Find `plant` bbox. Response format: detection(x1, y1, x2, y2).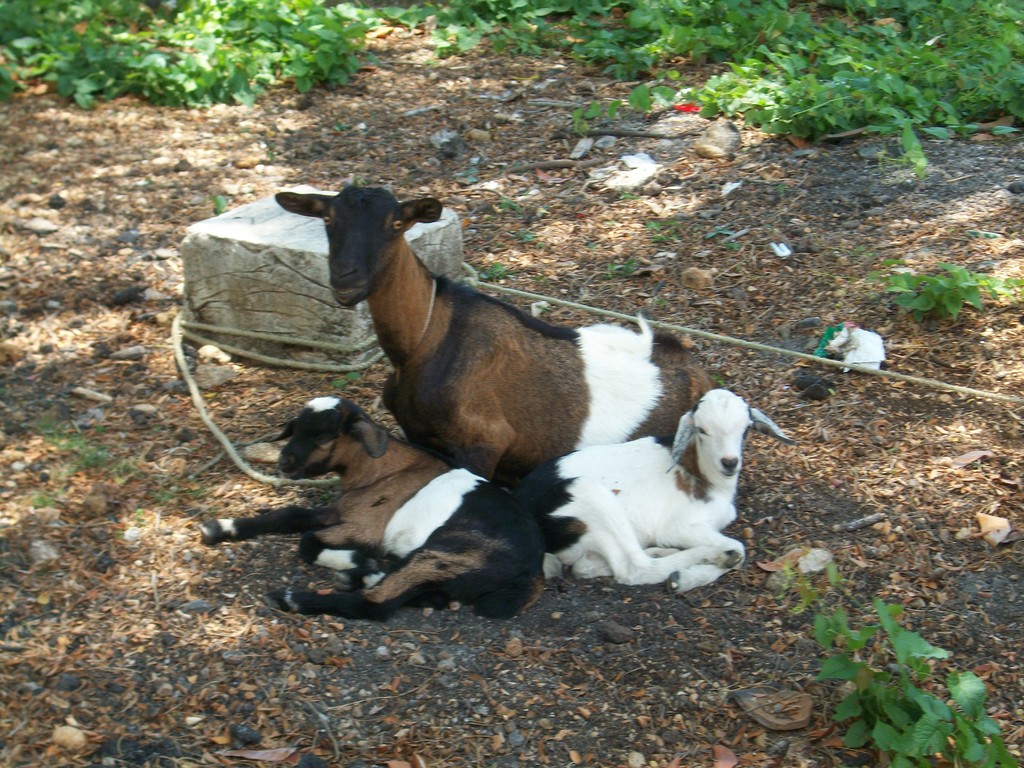
detection(728, 239, 742, 253).
